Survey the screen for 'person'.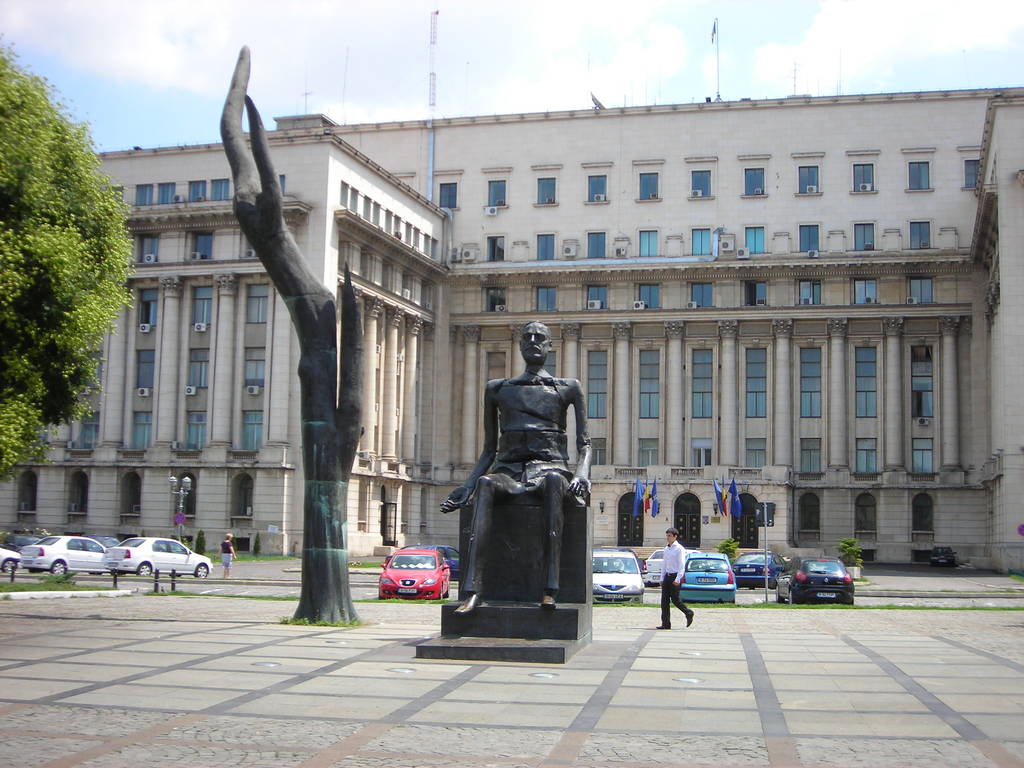
Survey found: box=[220, 534, 238, 584].
